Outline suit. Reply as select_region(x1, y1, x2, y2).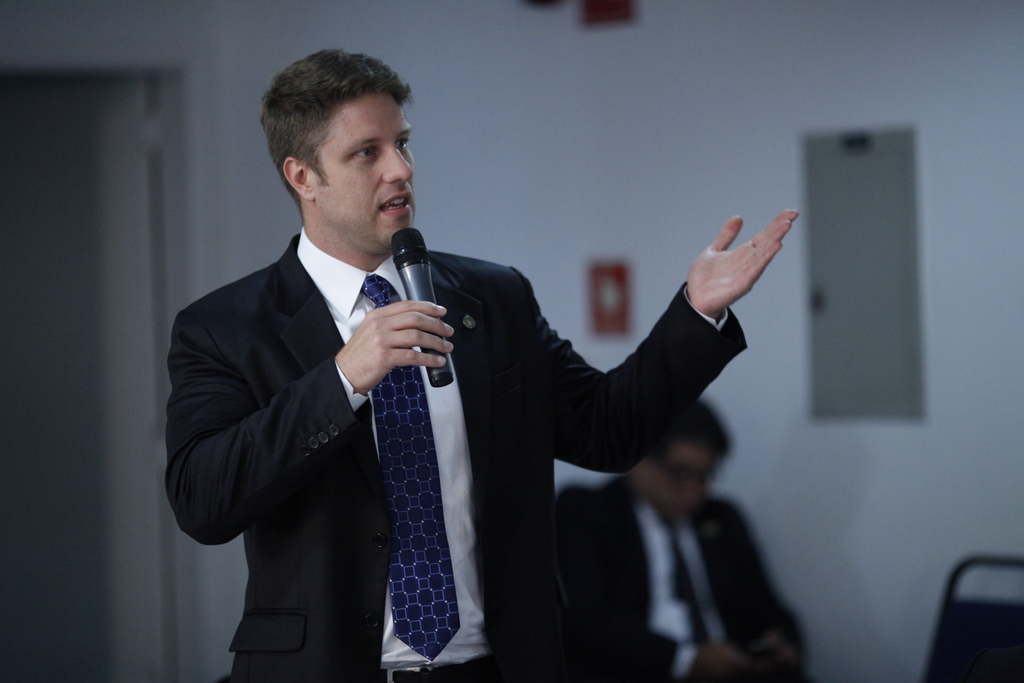
select_region(198, 181, 721, 664).
